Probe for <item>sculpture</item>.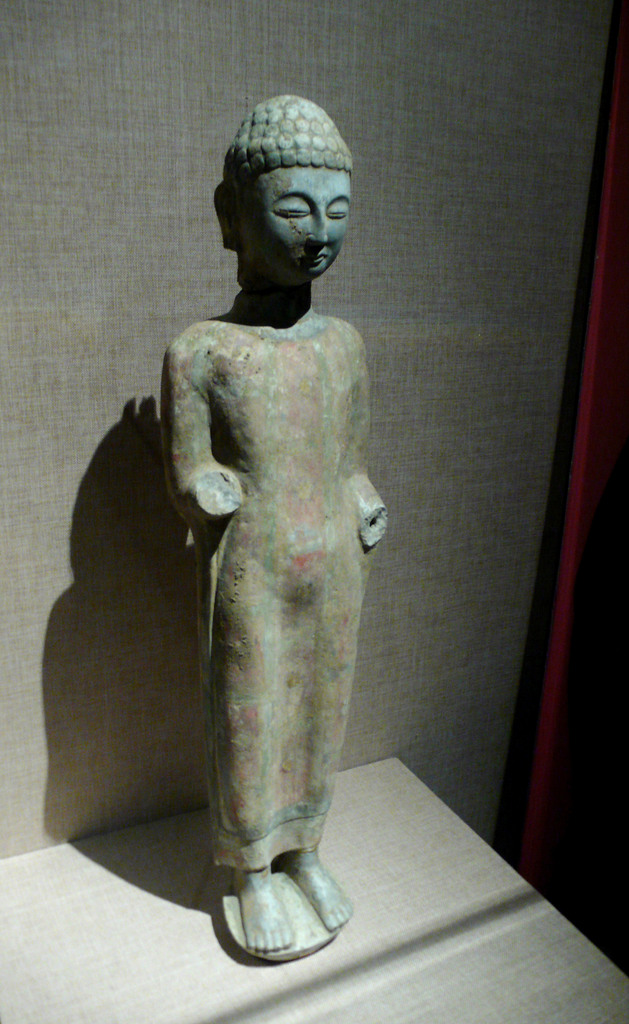
Probe result: crop(149, 180, 395, 969).
